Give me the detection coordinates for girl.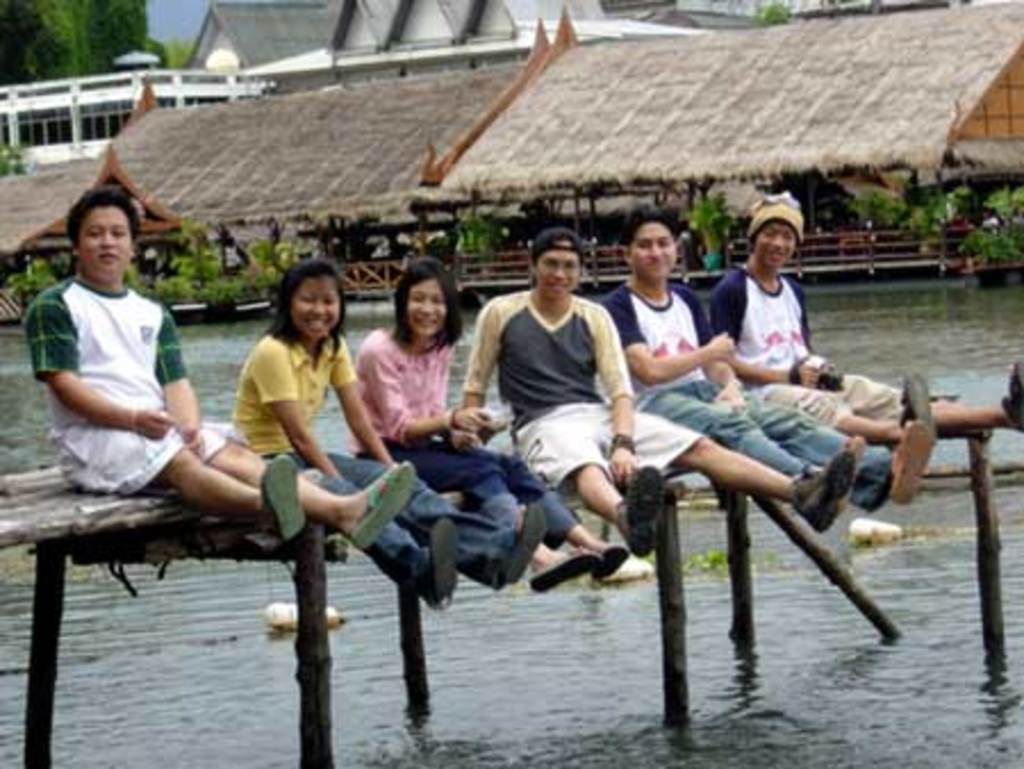
355:262:628:587.
